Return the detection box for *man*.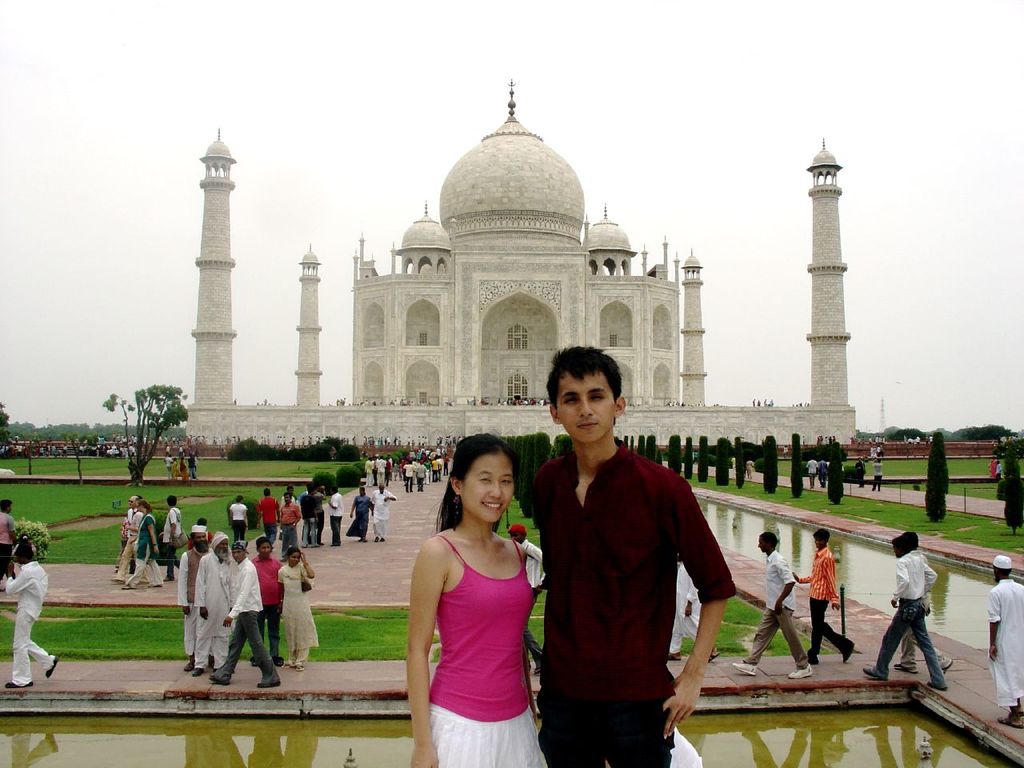
crop(174, 516, 222, 674).
